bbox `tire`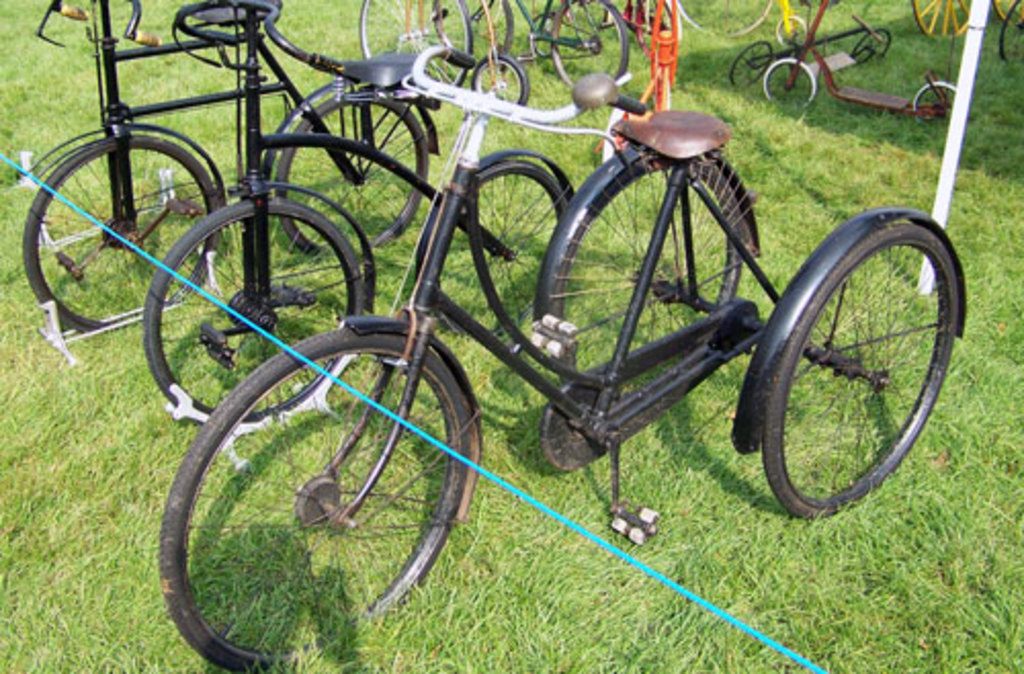
pyautogui.locateOnScreen(471, 55, 537, 115)
